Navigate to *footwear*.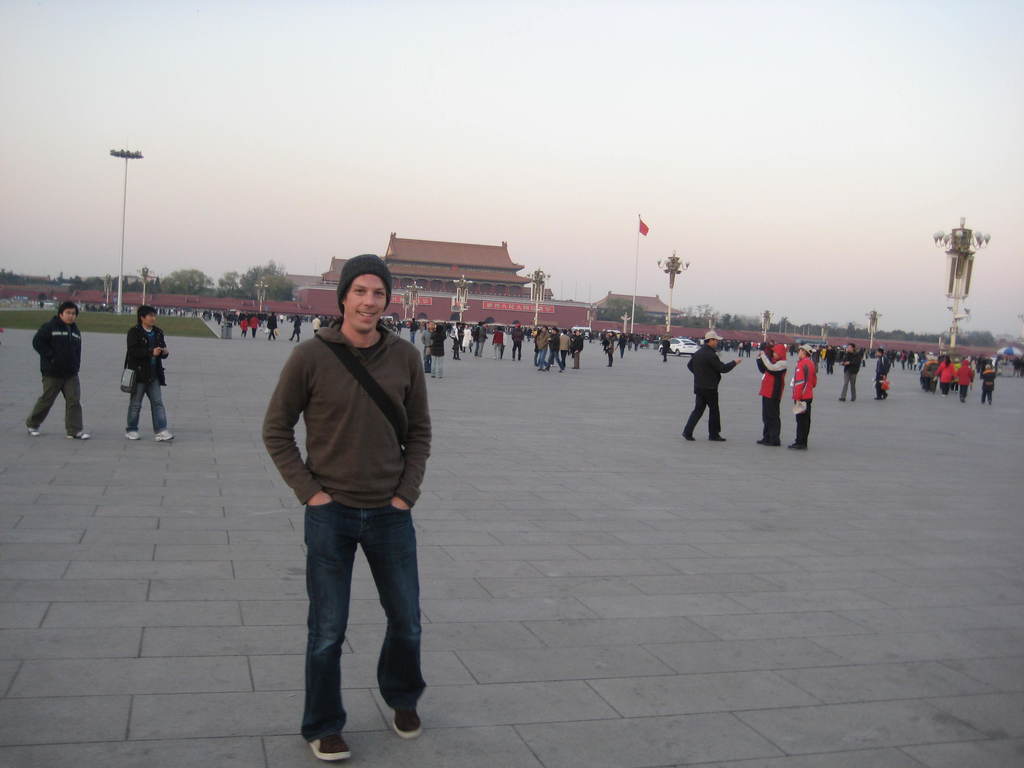
Navigation target: 68:425:93:446.
